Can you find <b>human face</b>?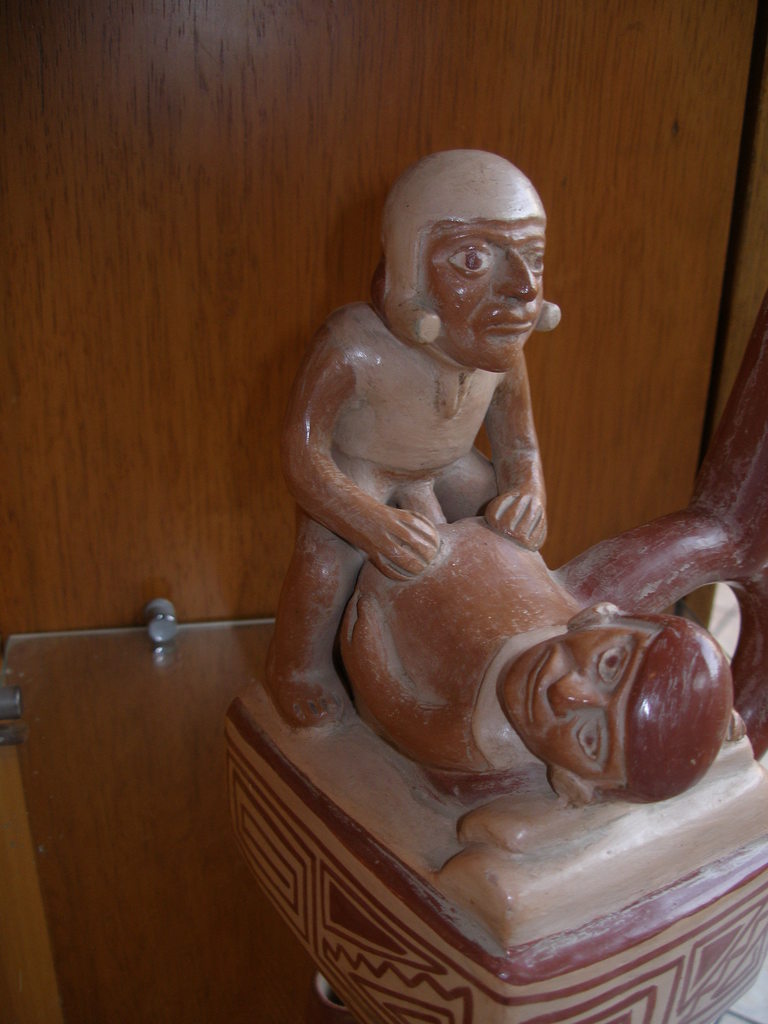
Yes, bounding box: <region>426, 214, 546, 368</region>.
